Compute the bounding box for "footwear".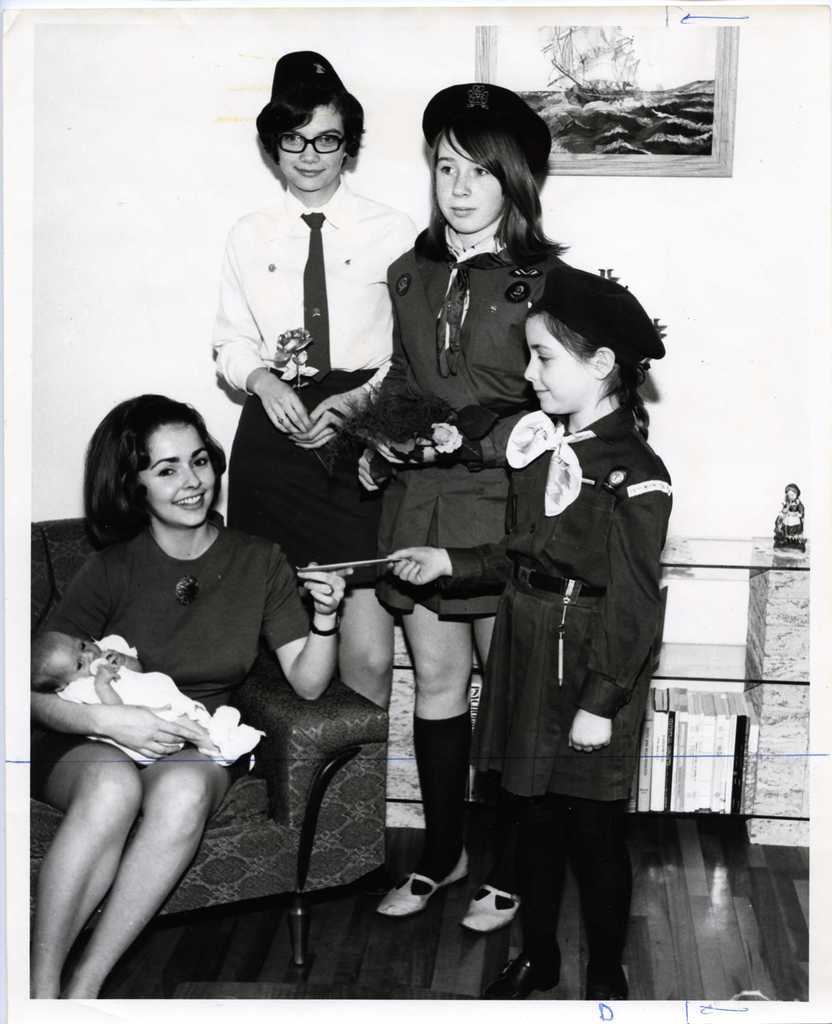
select_region(476, 942, 564, 1002).
